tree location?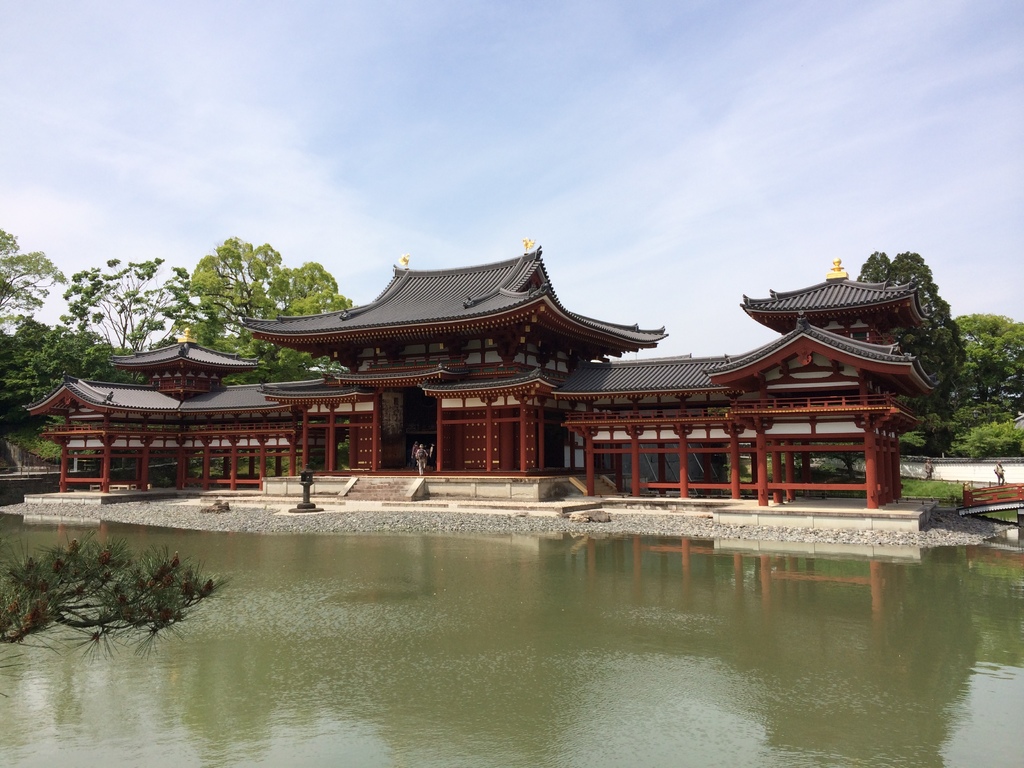
0 527 225 650
